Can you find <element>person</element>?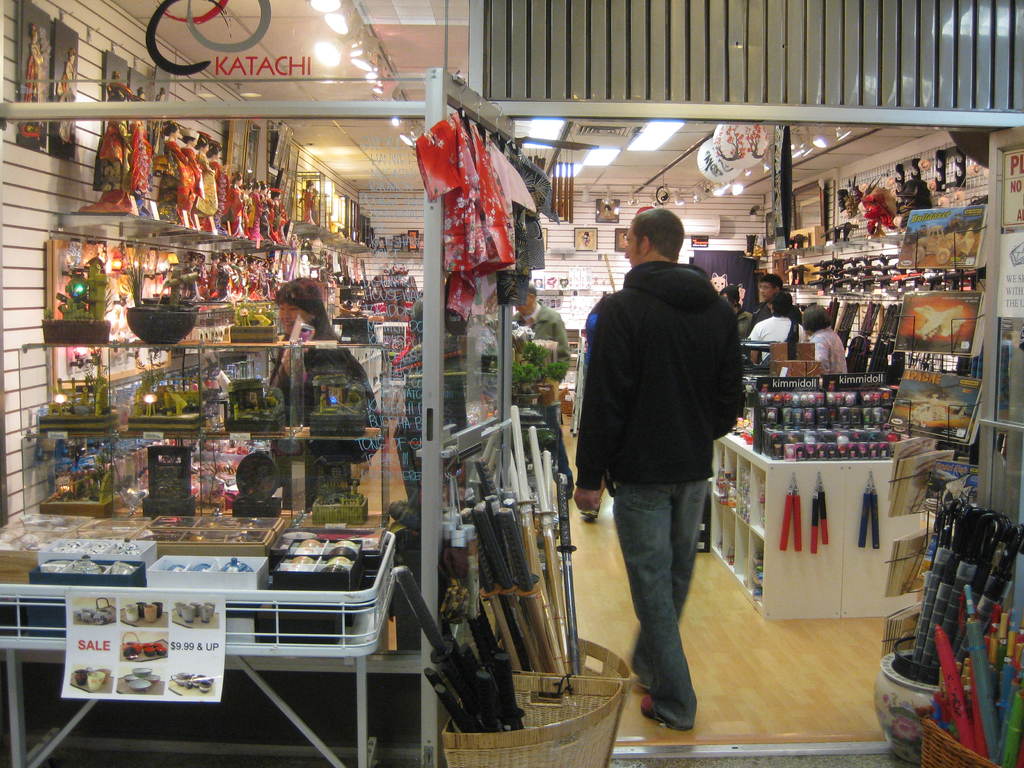
Yes, bounding box: x1=574 y1=198 x2=761 y2=735.
